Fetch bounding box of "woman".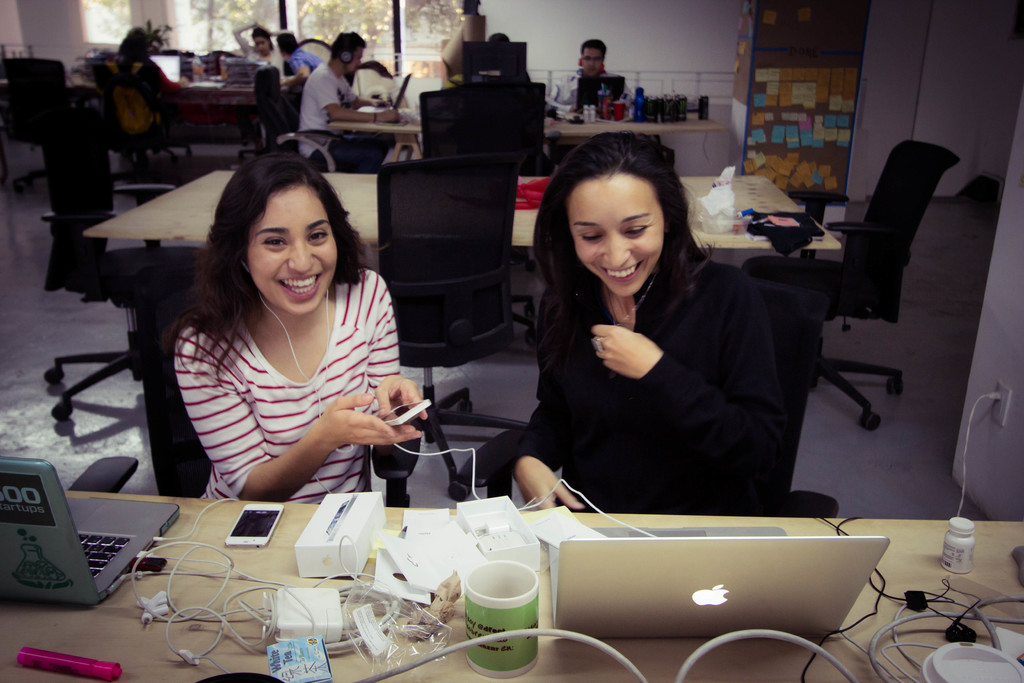
Bbox: 160,145,429,503.
